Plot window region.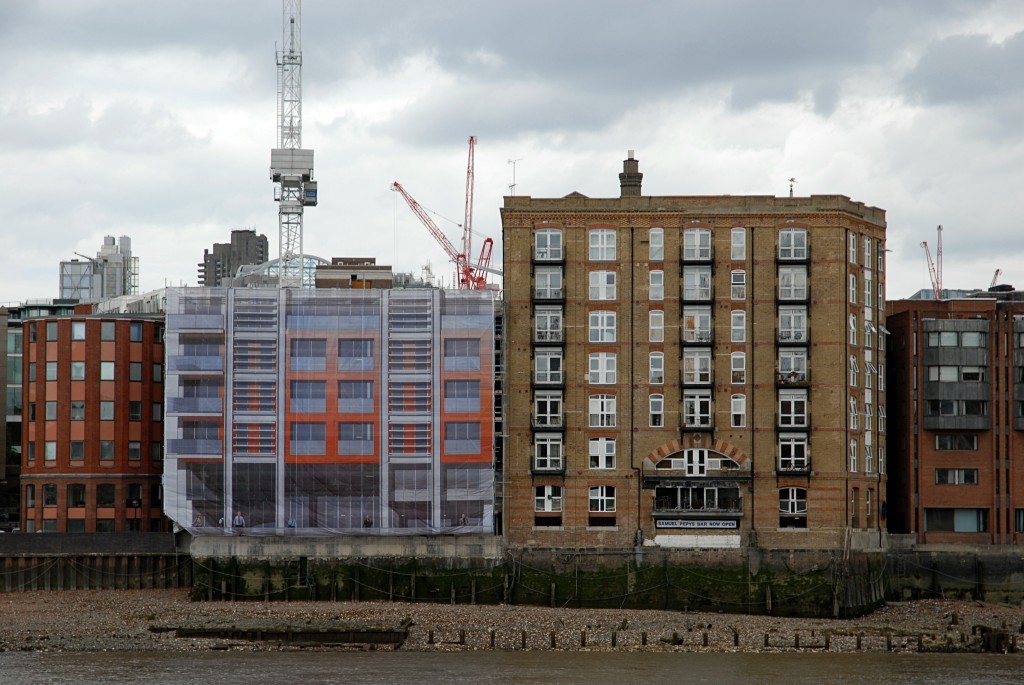
Plotted at bbox(925, 503, 987, 533).
